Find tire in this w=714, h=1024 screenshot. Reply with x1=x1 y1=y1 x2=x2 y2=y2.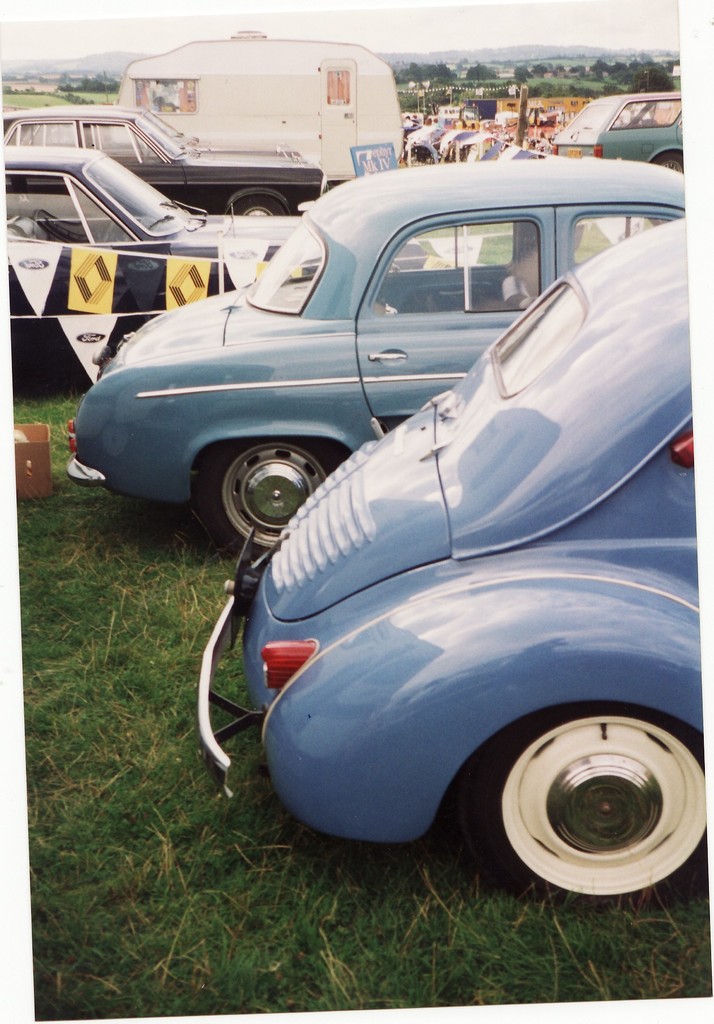
x1=226 y1=194 x2=285 y2=220.
